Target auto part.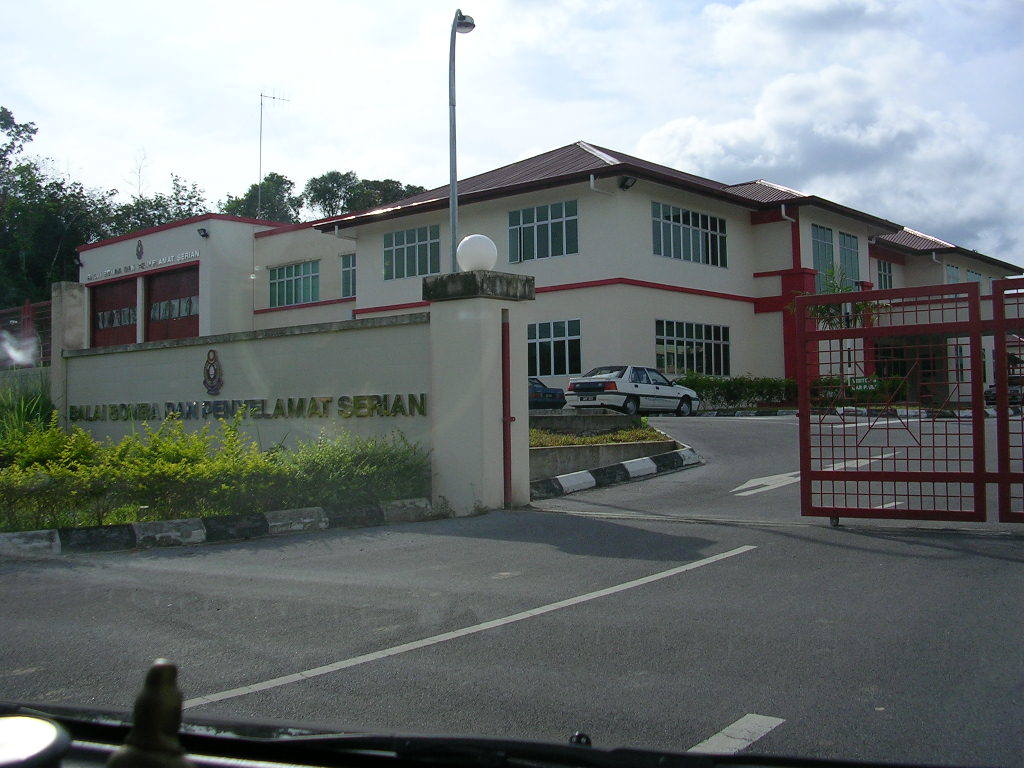
Target region: [687, 393, 691, 421].
